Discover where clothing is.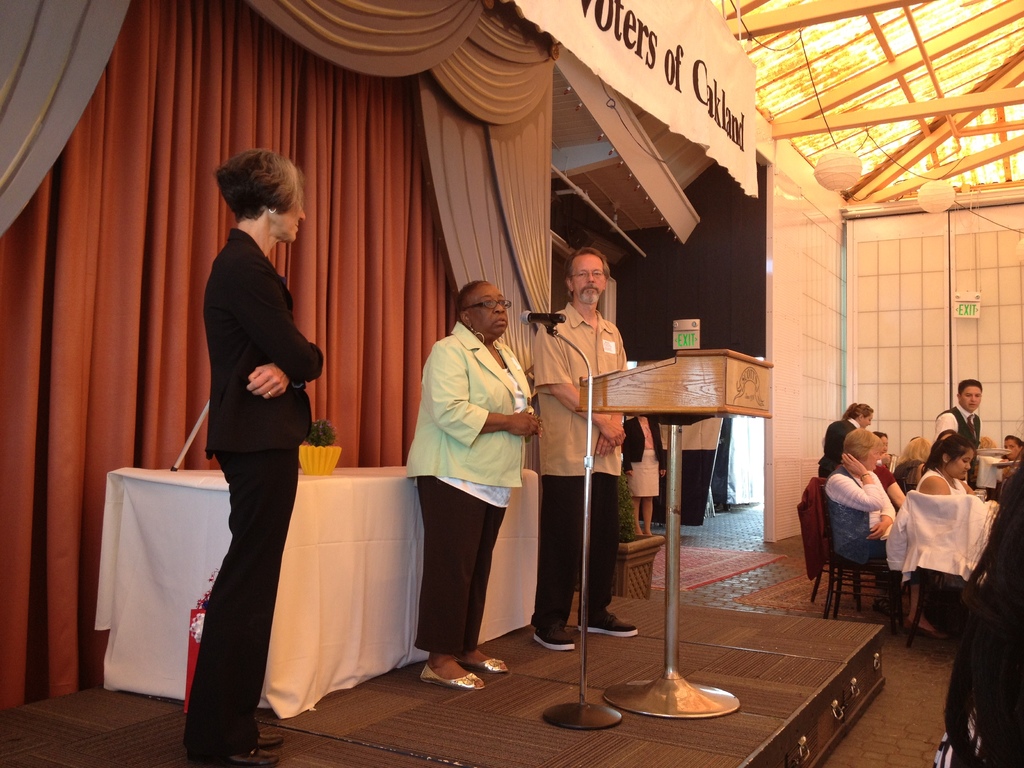
Discovered at (822,445,911,611).
